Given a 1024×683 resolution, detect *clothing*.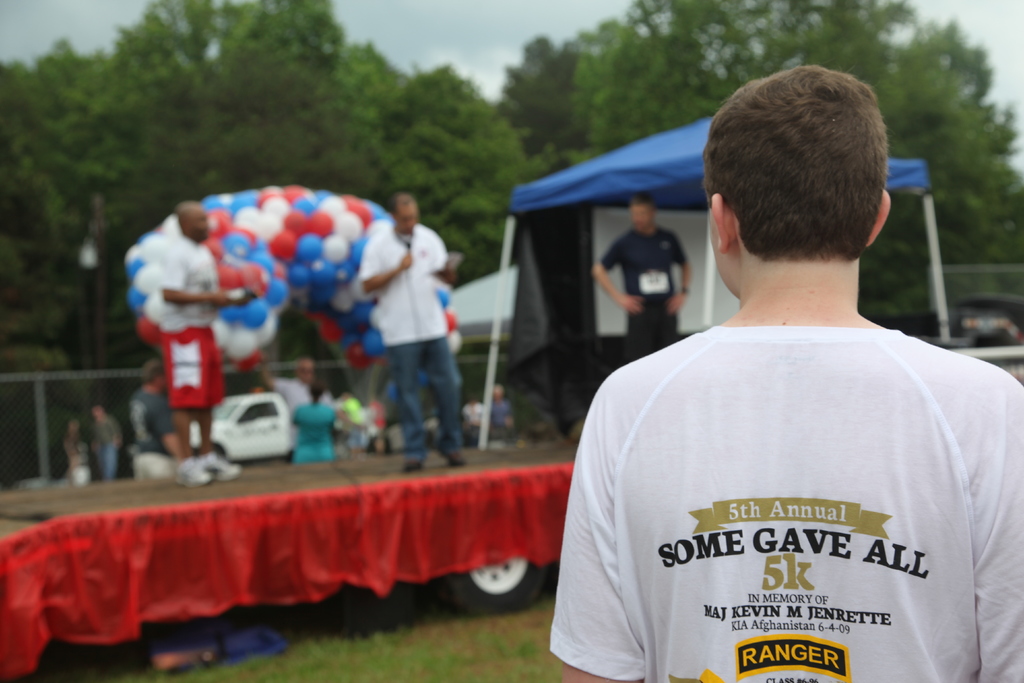
x1=285, y1=396, x2=339, y2=463.
